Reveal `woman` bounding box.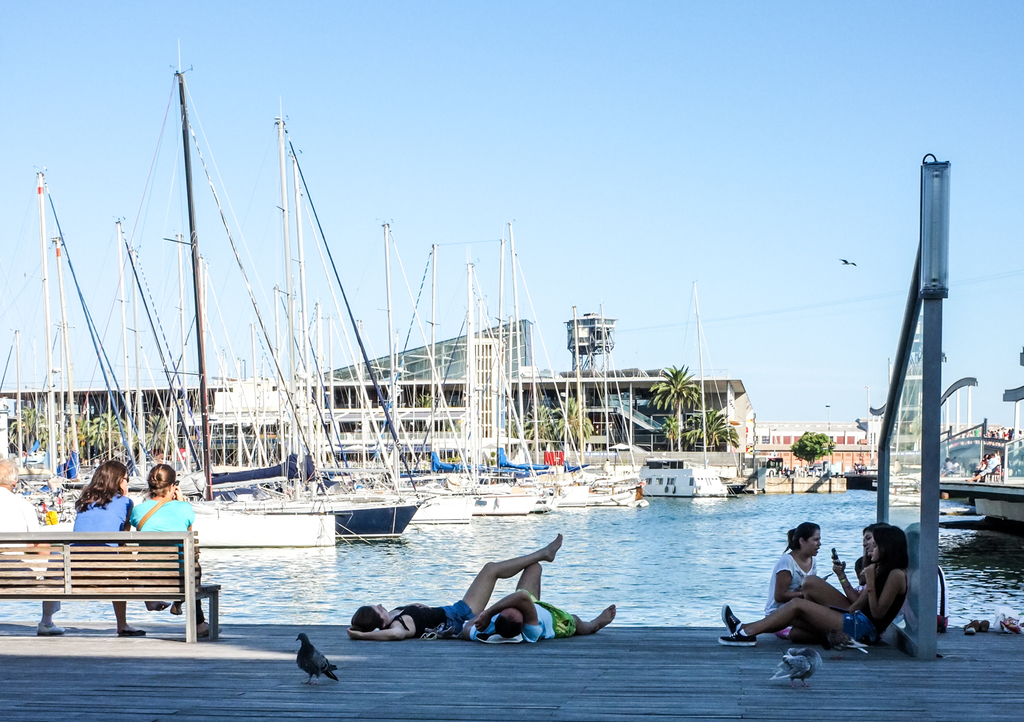
Revealed: Rect(75, 461, 142, 633).
